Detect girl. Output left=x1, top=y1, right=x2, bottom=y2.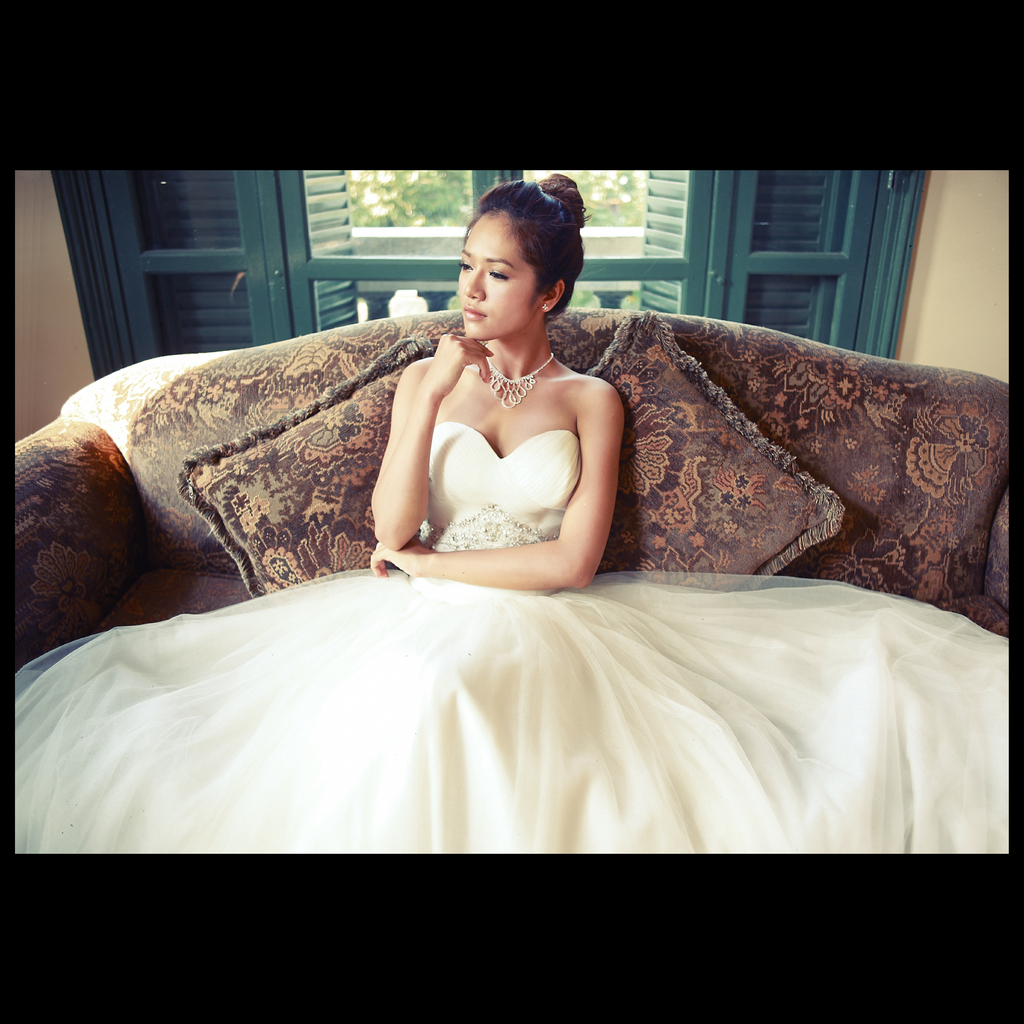
left=13, top=174, right=1013, bottom=856.
